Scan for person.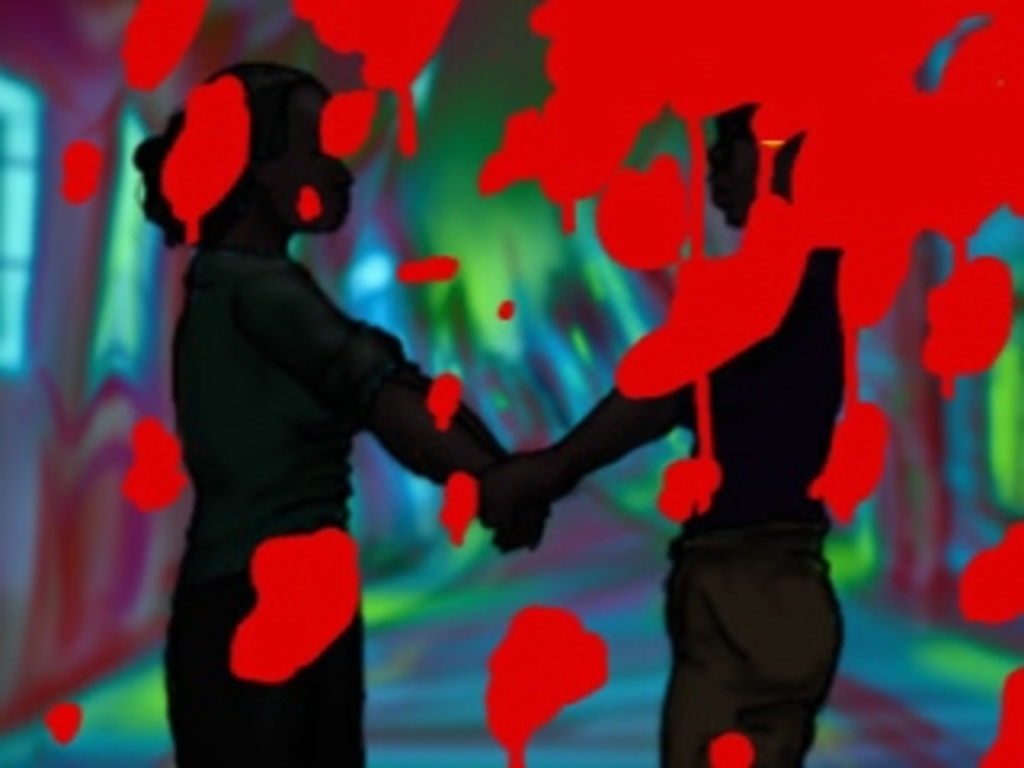
Scan result: l=125, t=58, r=544, b=765.
